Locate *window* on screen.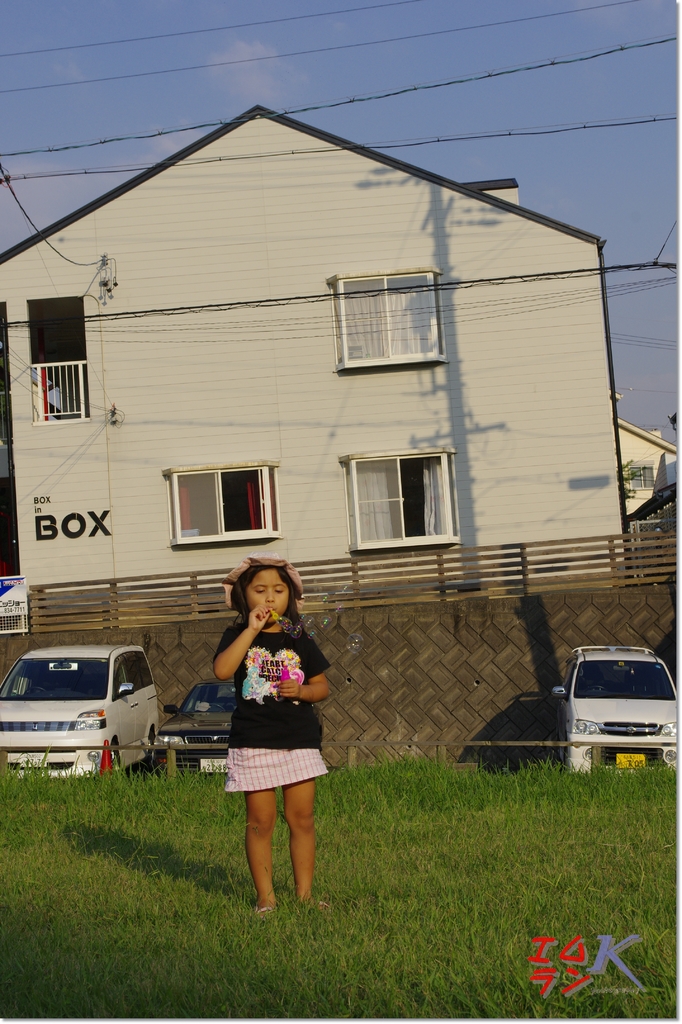
On screen at [323,266,454,370].
